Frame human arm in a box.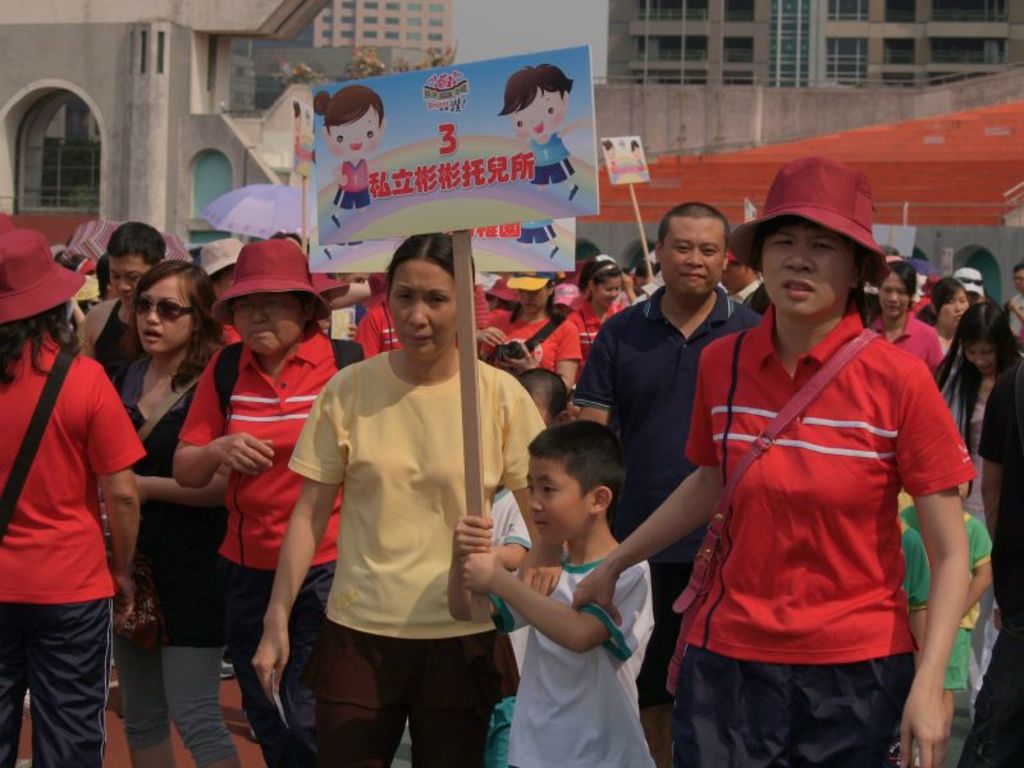
select_region(451, 509, 518, 627).
